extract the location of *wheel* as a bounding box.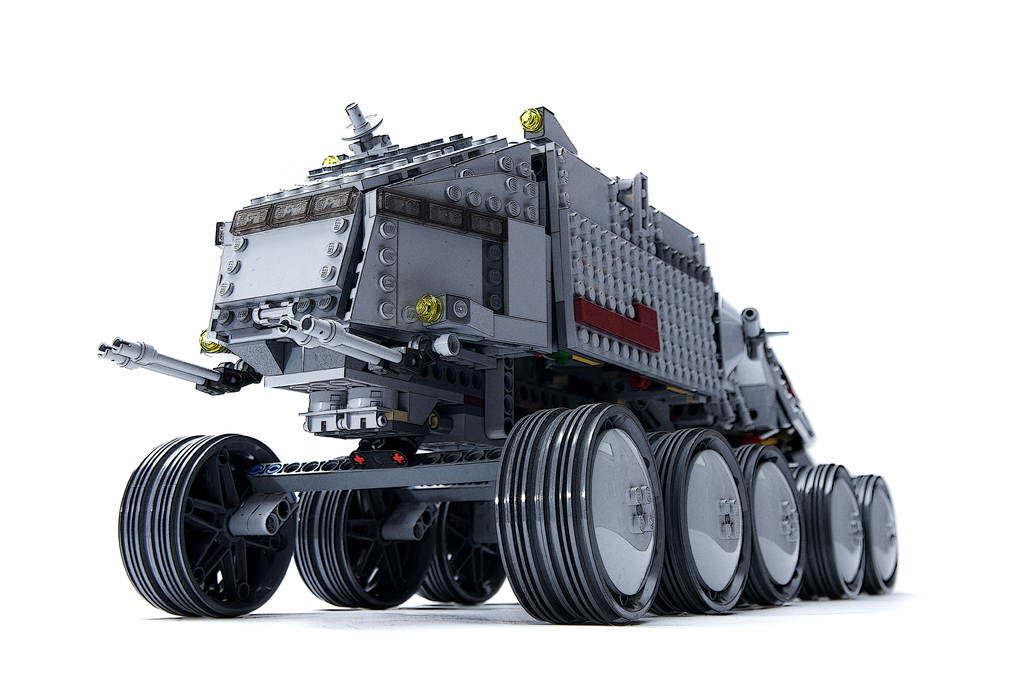
l=641, t=428, r=754, b=614.
